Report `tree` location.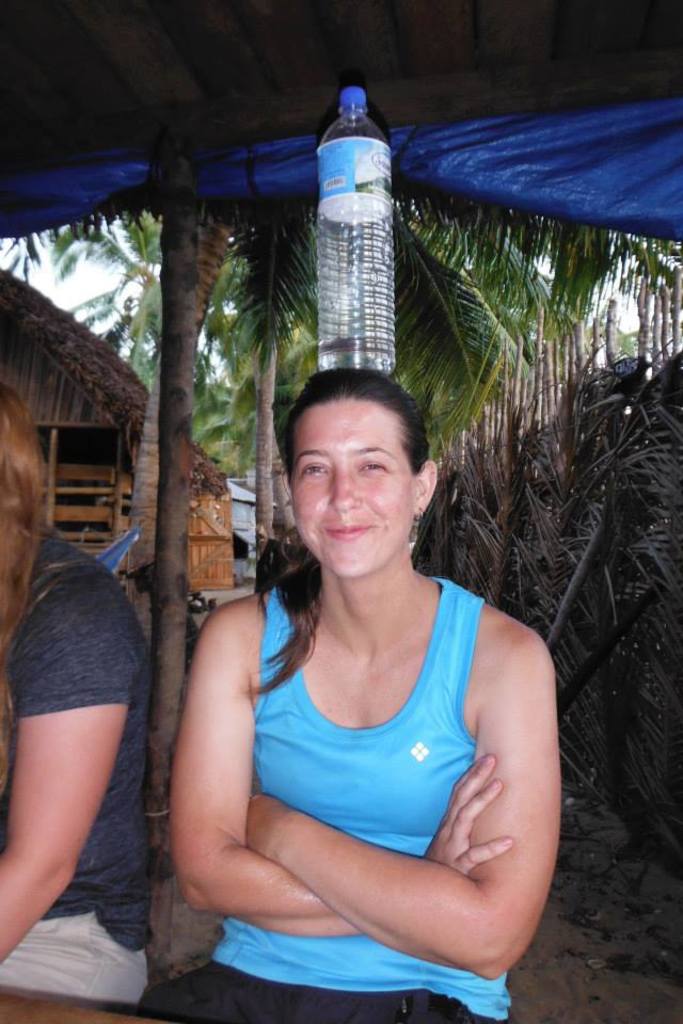
Report: locate(0, 189, 682, 563).
